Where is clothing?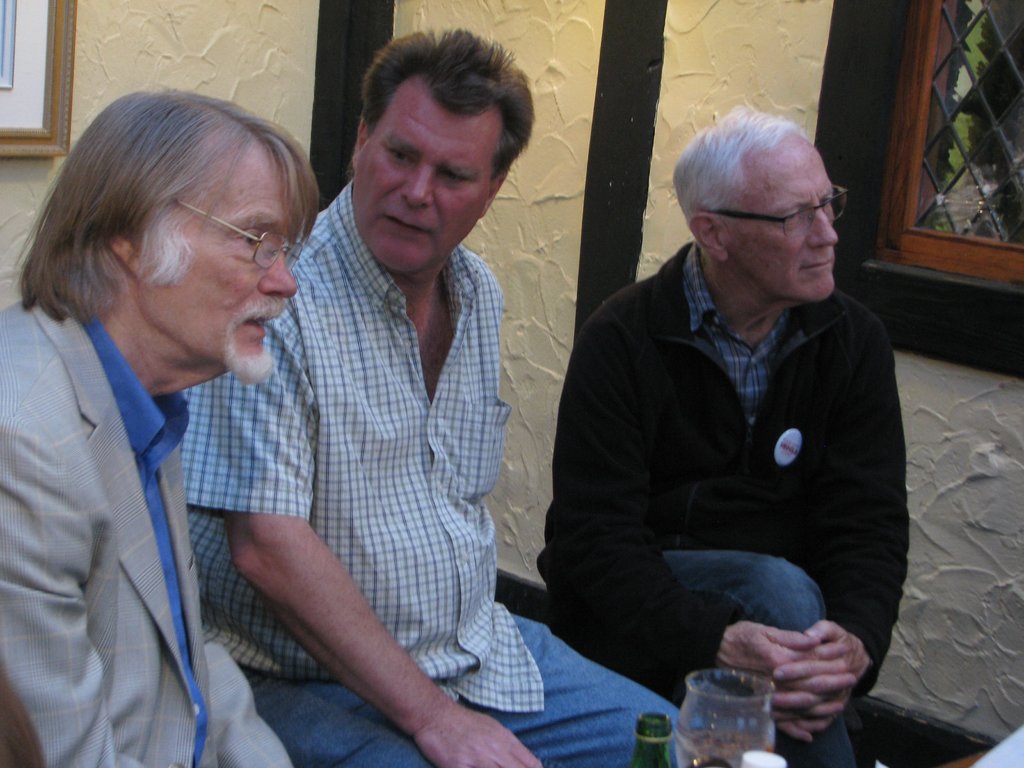
[0, 295, 293, 767].
